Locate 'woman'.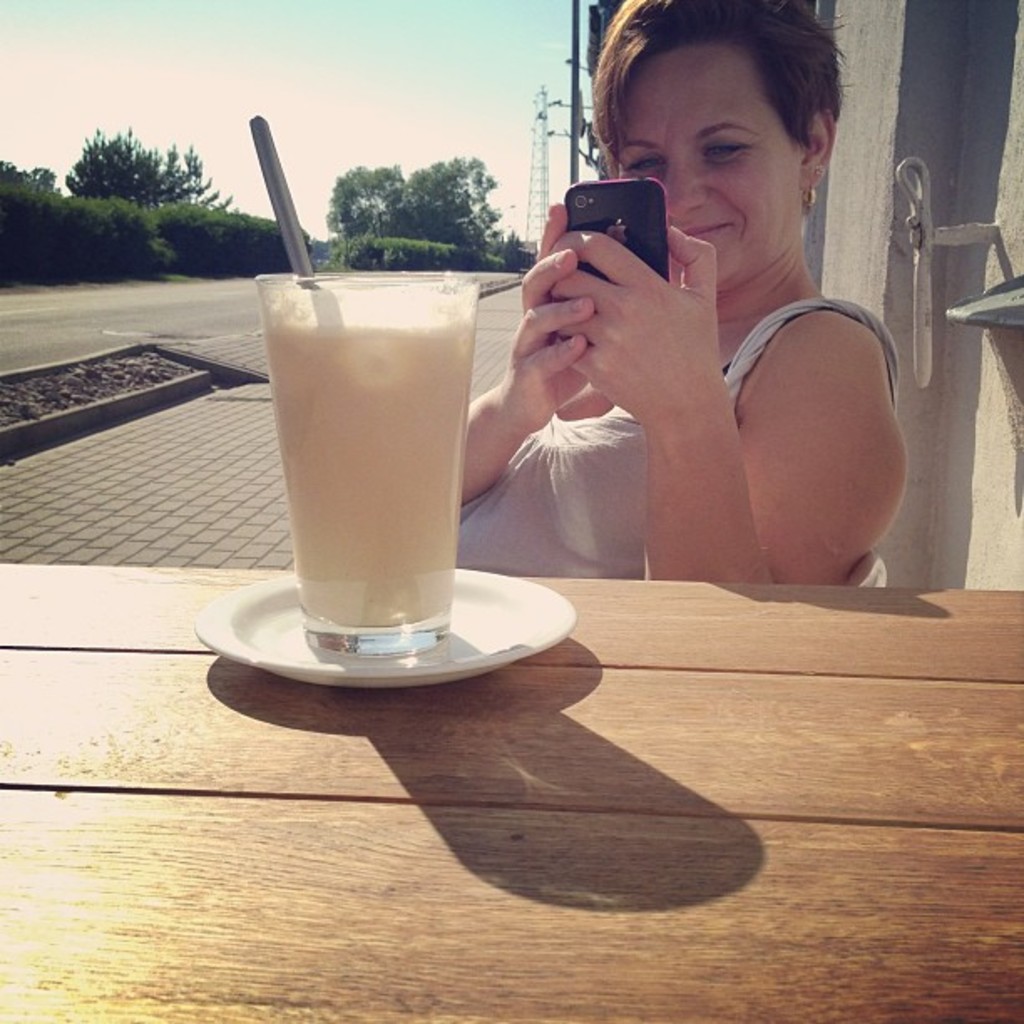
Bounding box: <box>442,30,939,616</box>.
